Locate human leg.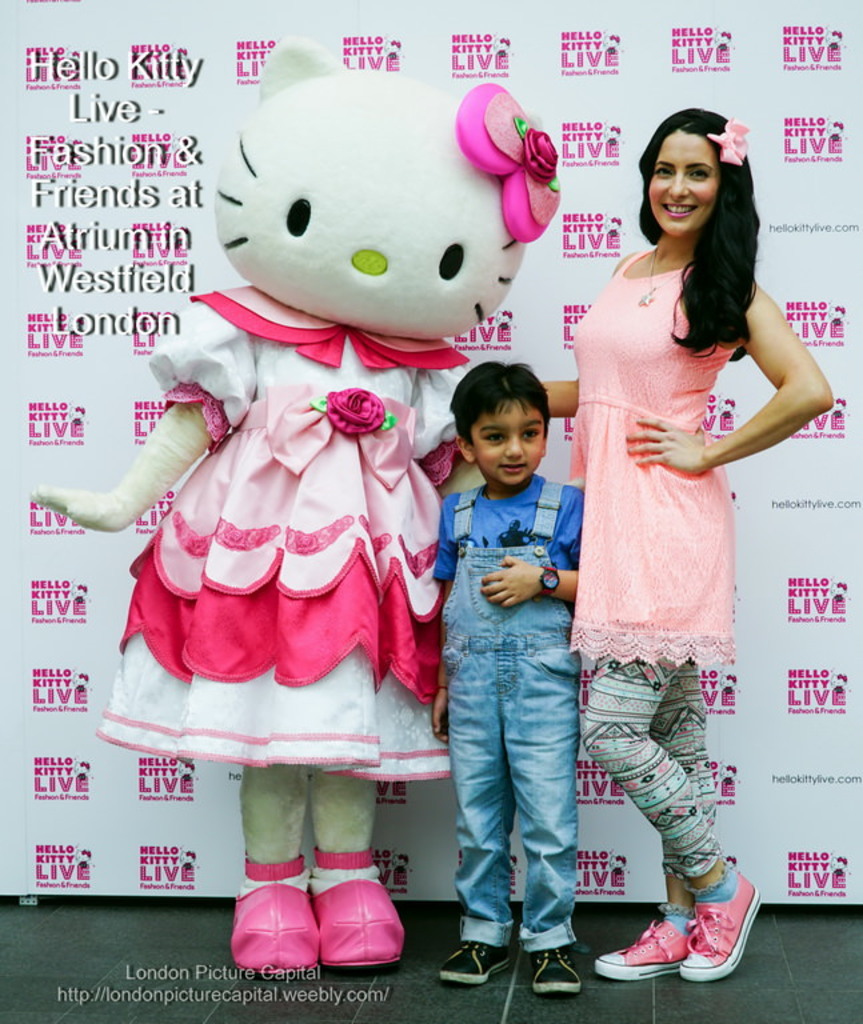
Bounding box: locate(217, 637, 325, 971).
